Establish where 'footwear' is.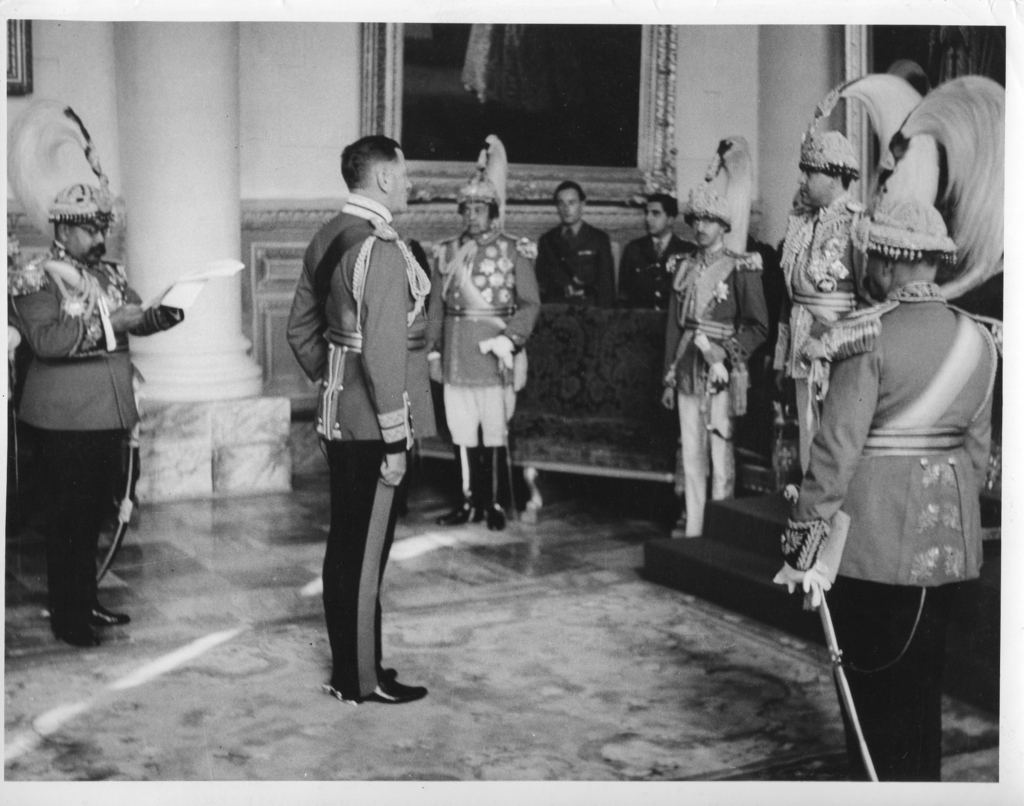
Established at crop(347, 675, 435, 704).
